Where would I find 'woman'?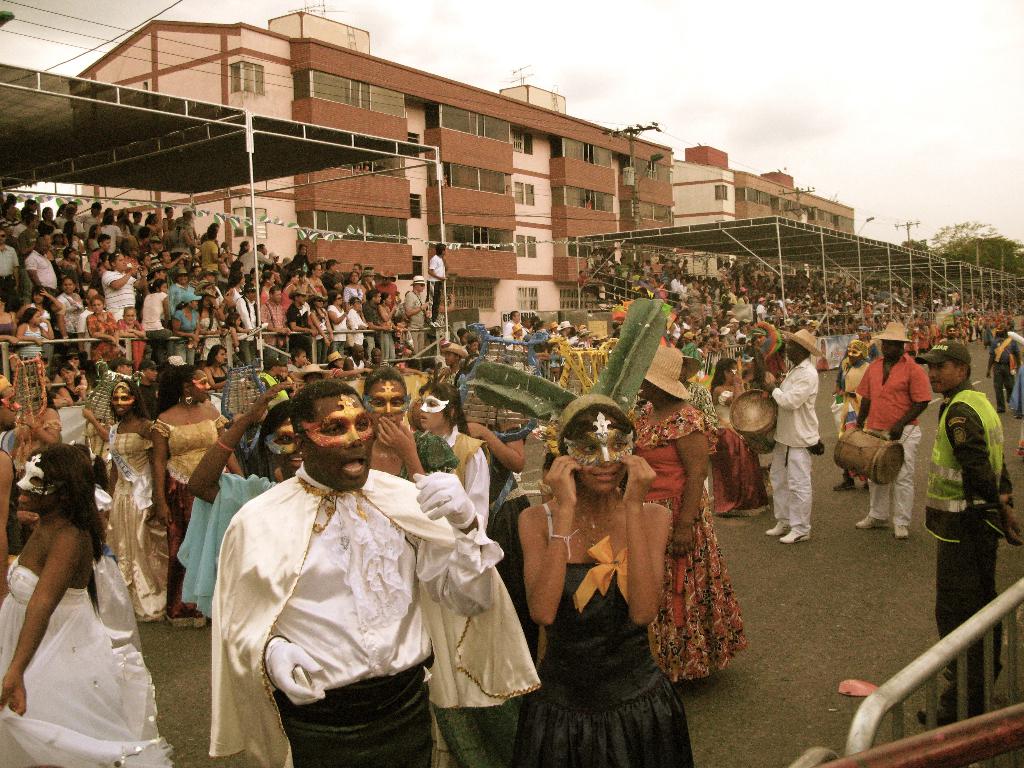
At [x1=6, y1=419, x2=147, y2=749].
